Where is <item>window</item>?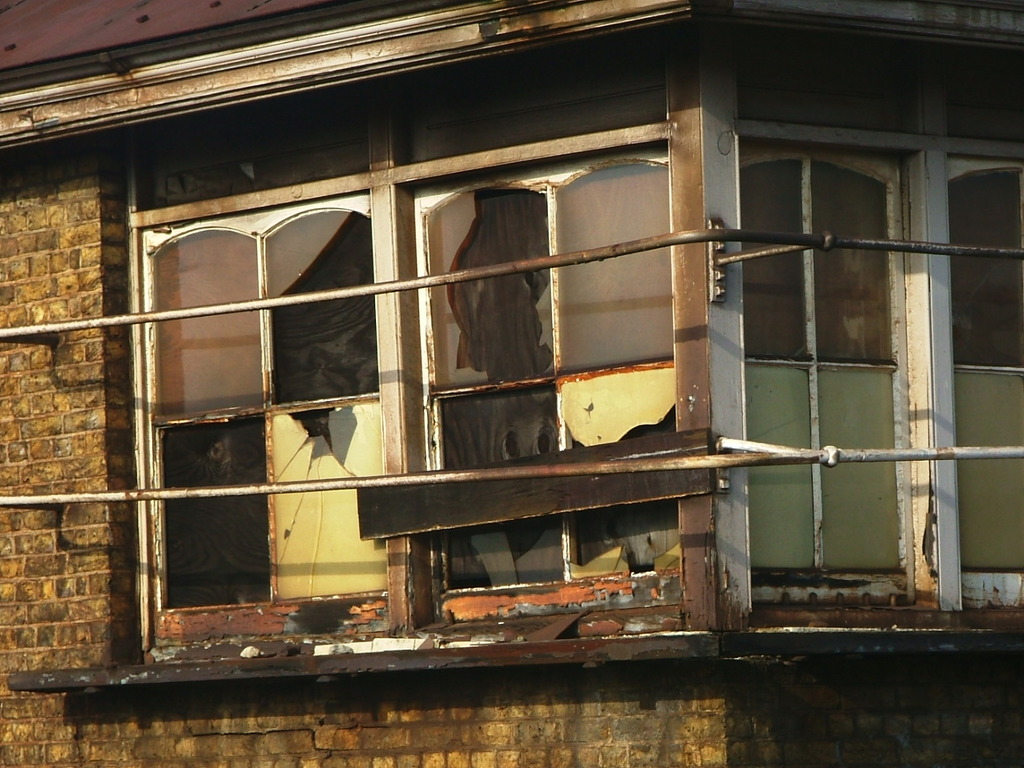
region(738, 148, 918, 610).
